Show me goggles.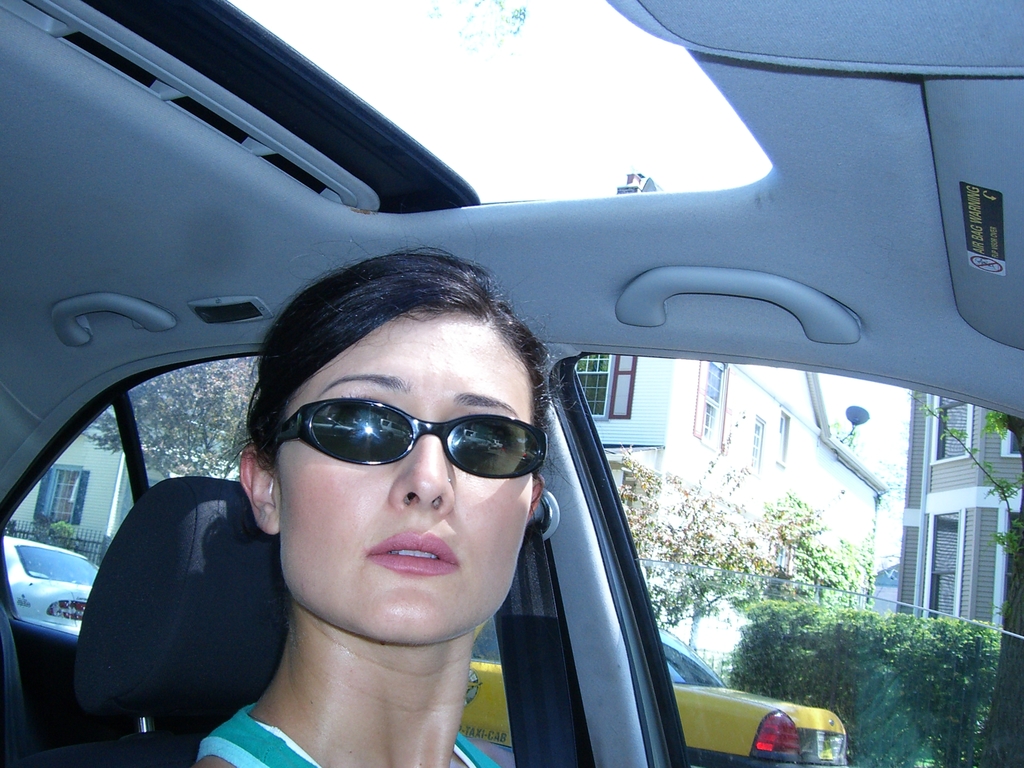
goggles is here: l=275, t=397, r=549, b=480.
